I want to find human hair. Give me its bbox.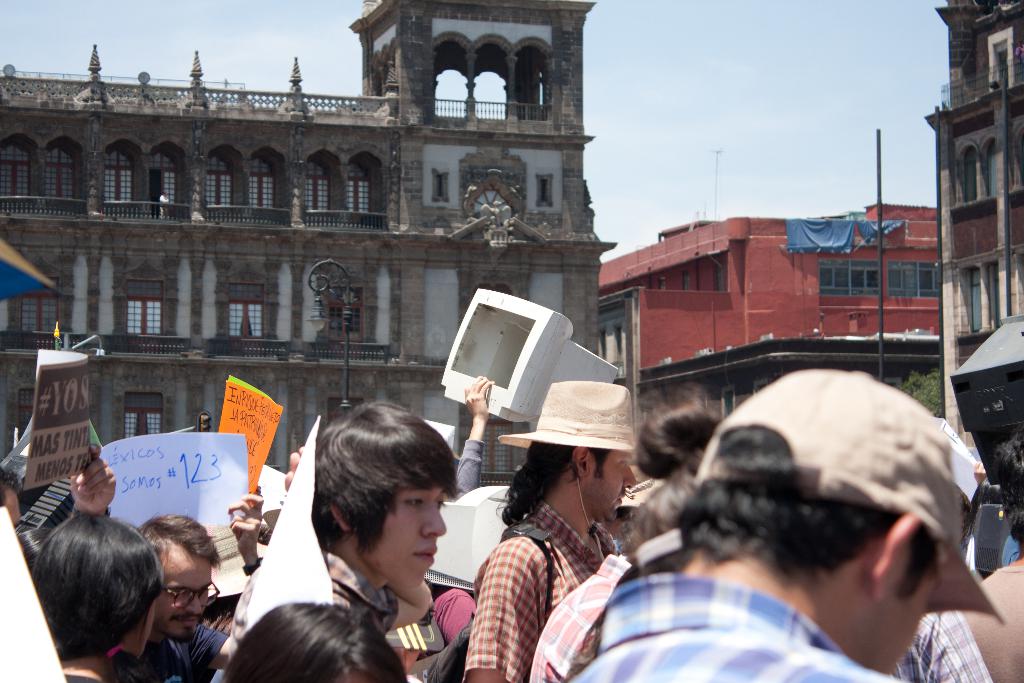
detection(497, 440, 611, 524).
